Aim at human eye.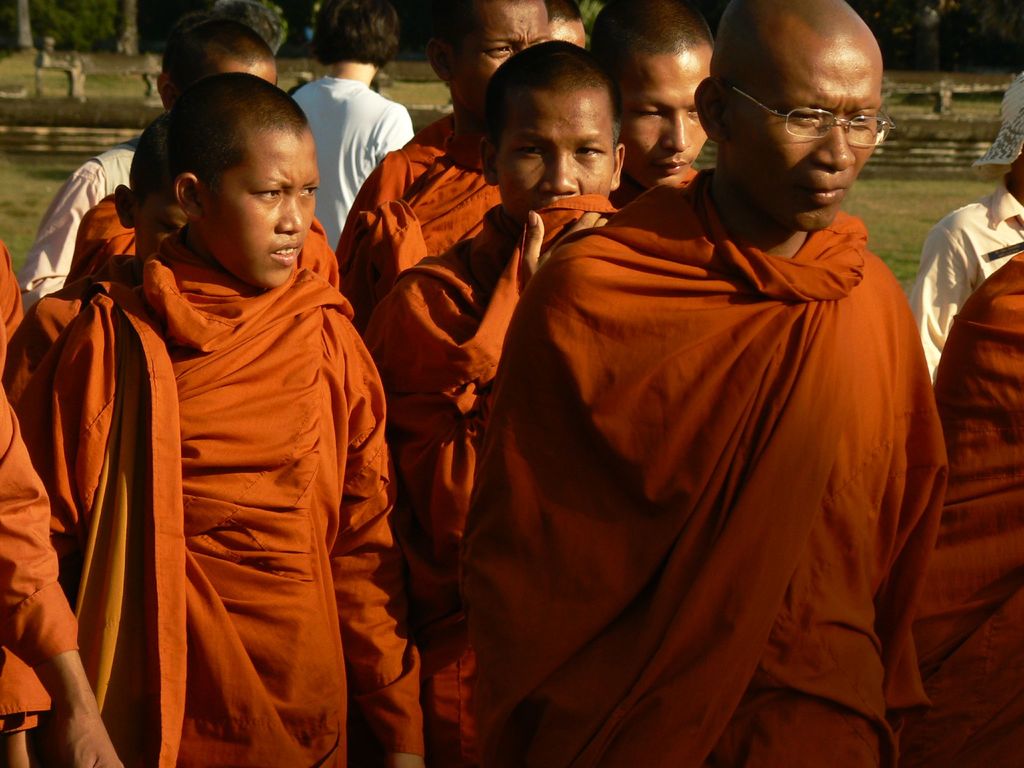
Aimed at rect(258, 188, 287, 203).
